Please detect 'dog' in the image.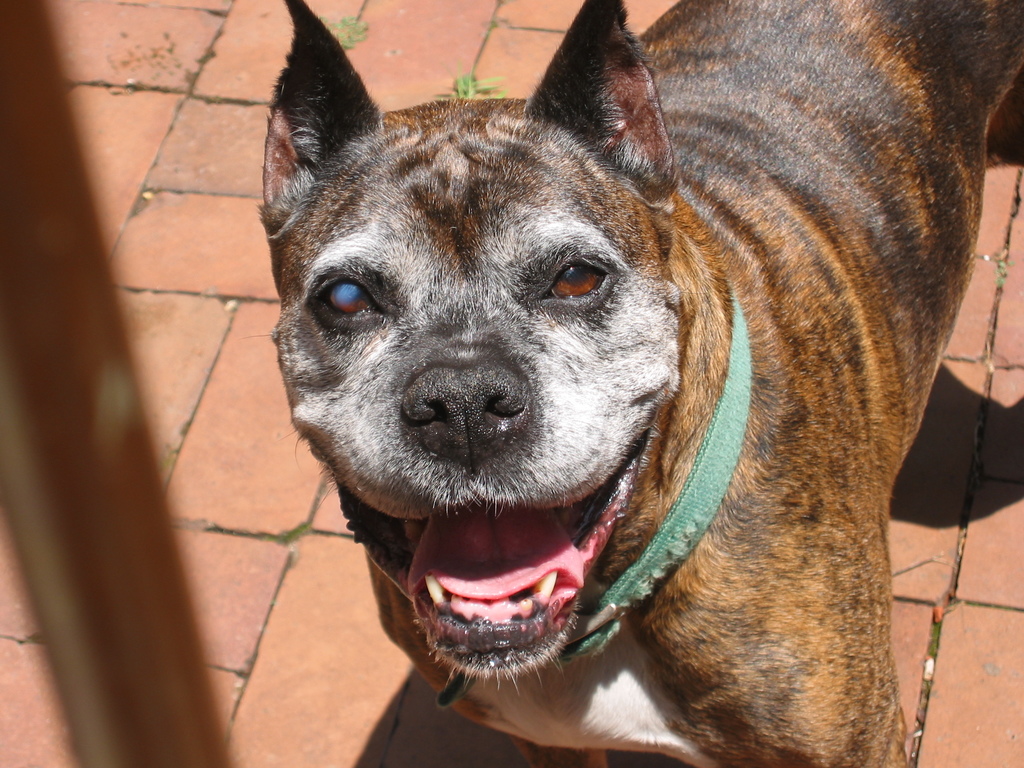
x1=257 y1=0 x2=1023 y2=767.
